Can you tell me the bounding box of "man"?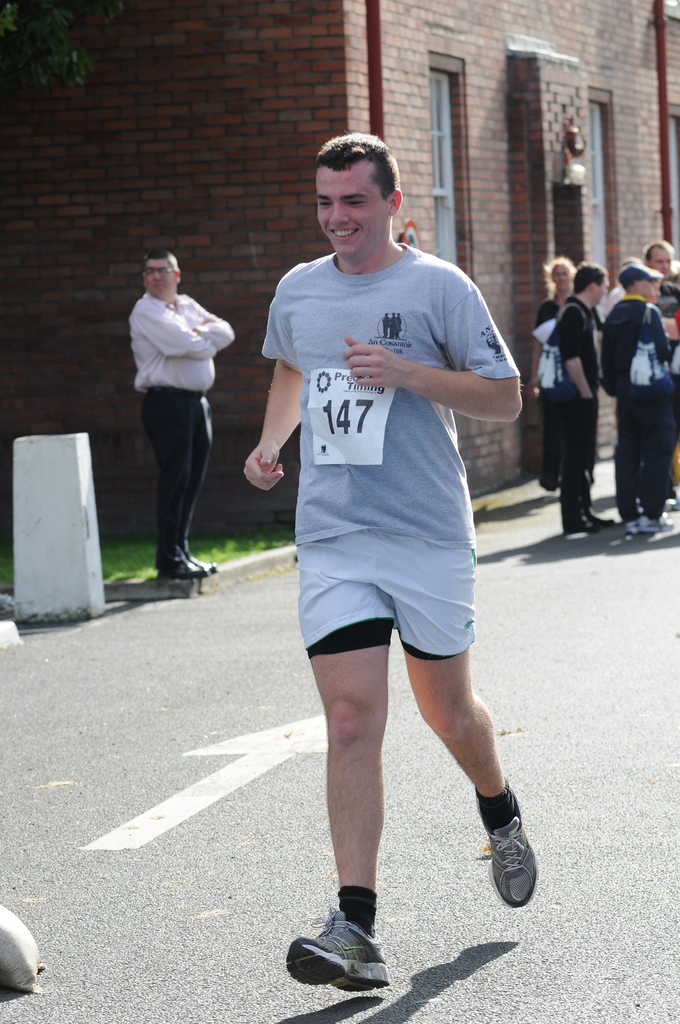
(left=239, top=127, right=523, bottom=822).
